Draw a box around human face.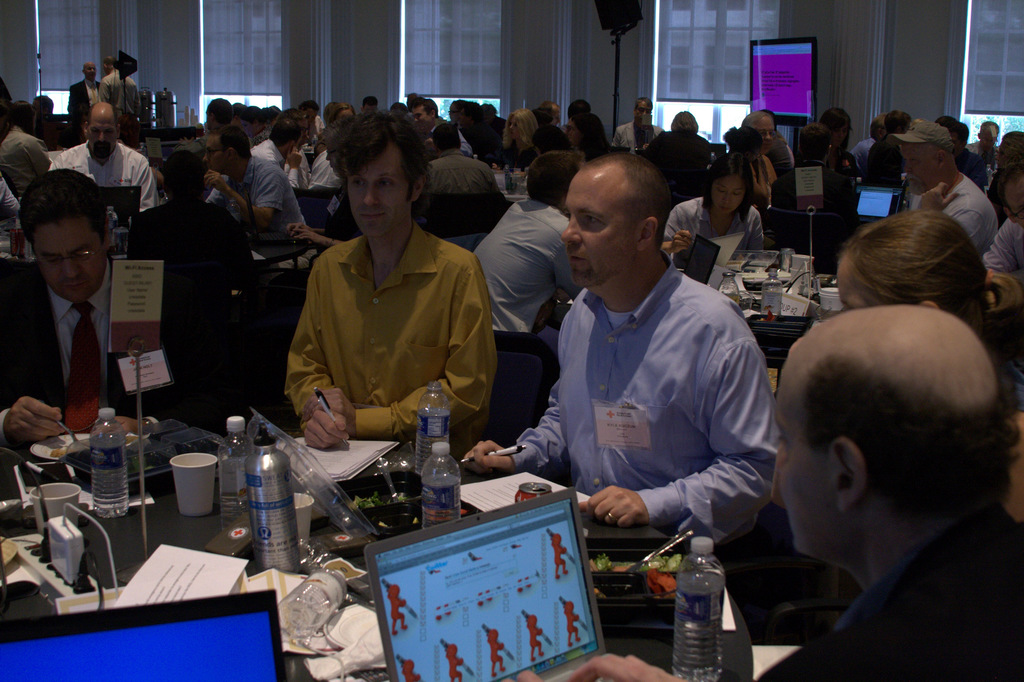
bbox=[410, 111, 433, 131].
